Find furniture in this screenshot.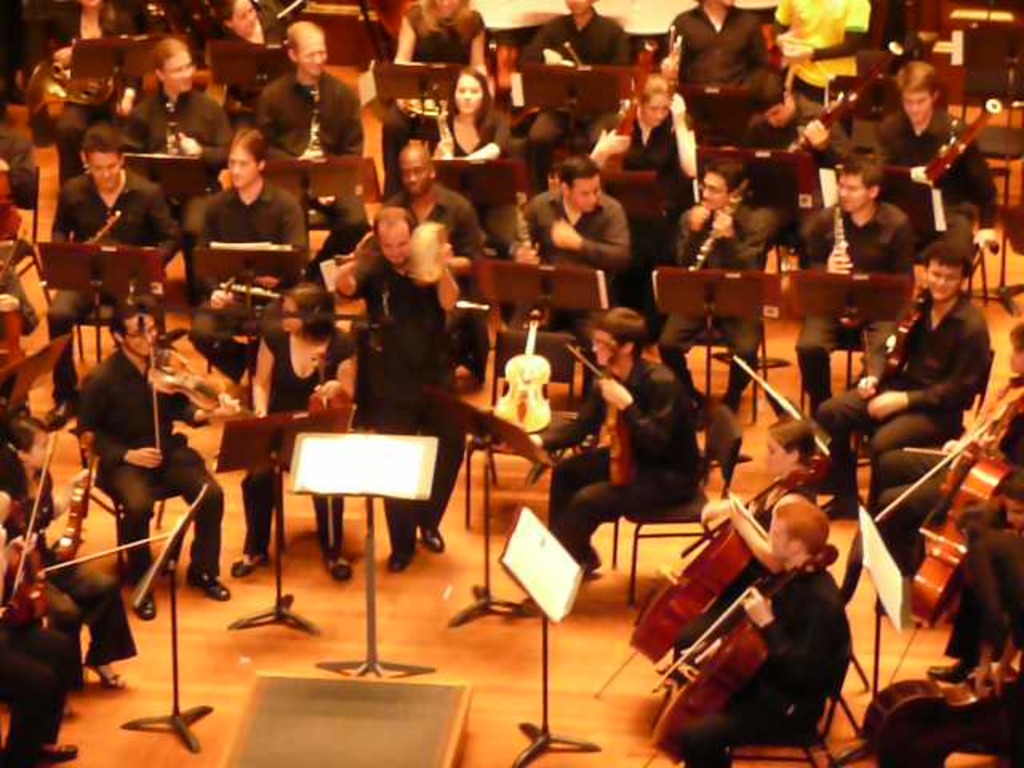
The bounding box for furniture is Rect(613, 402, 742, 611).
